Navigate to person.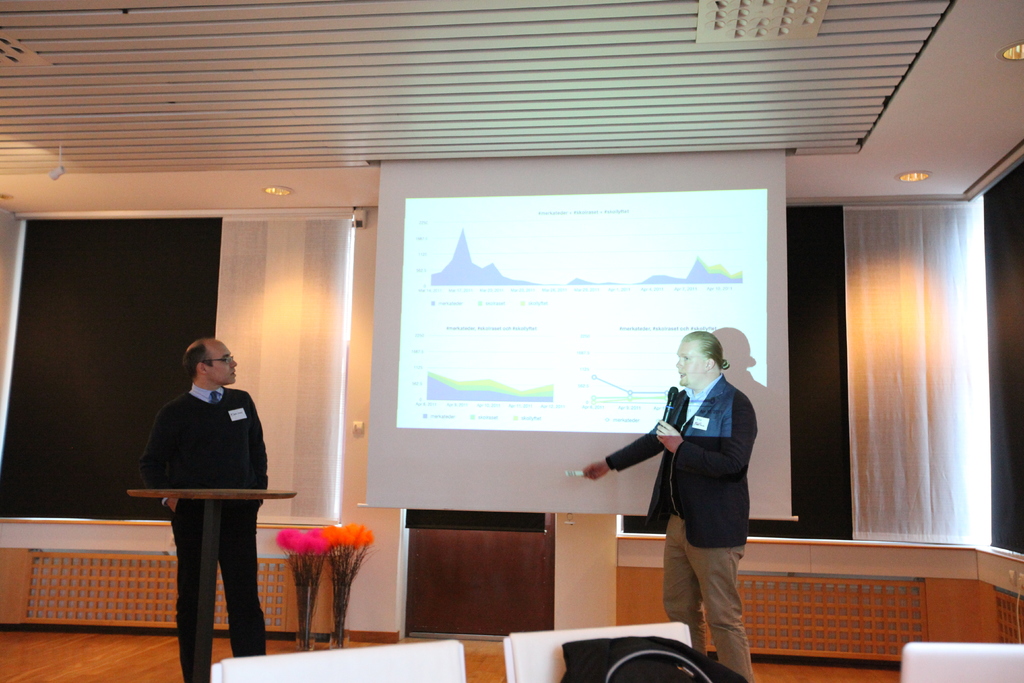
Navigation target: 139/338/271/682.
